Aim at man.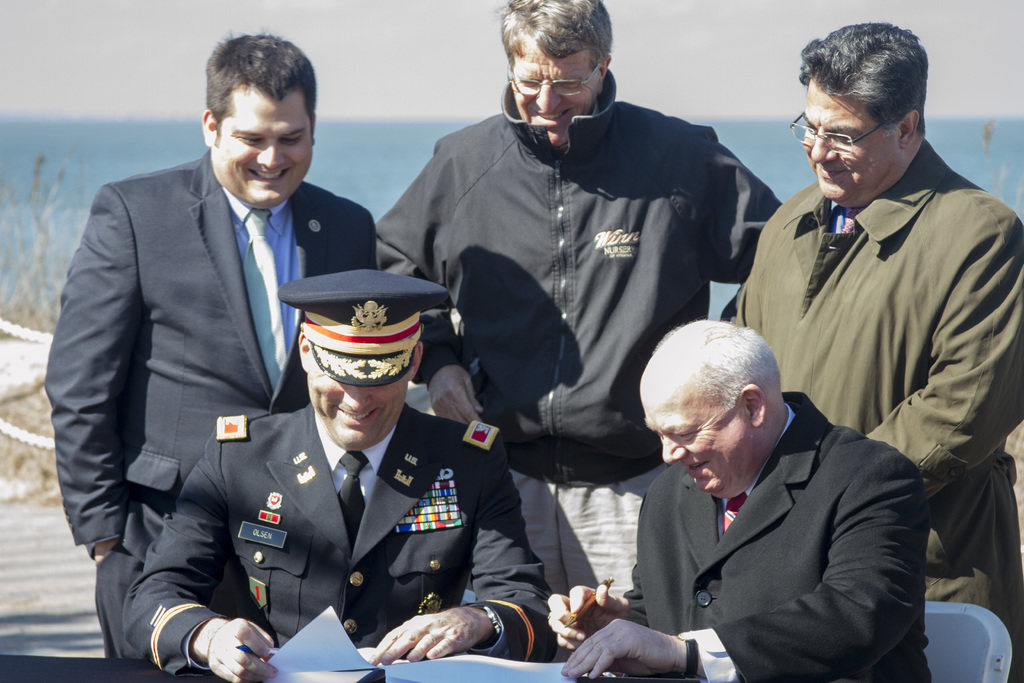
Aimed at [x1=723, y1=15, x2=1023, y2=682].
